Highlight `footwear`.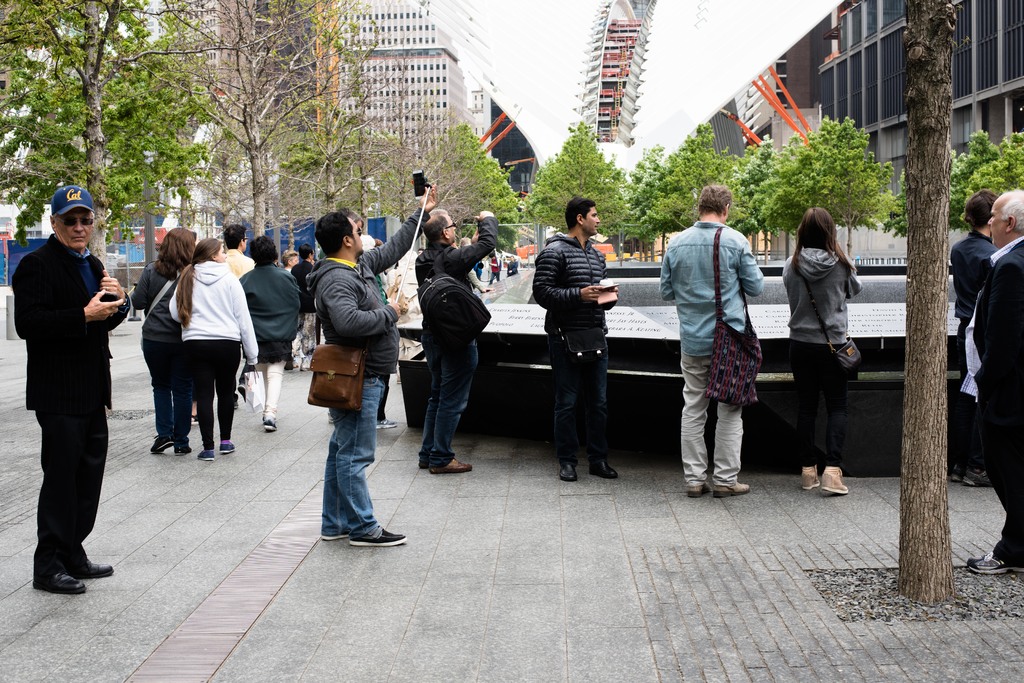
Highlighted region: 321:525:351:540.
